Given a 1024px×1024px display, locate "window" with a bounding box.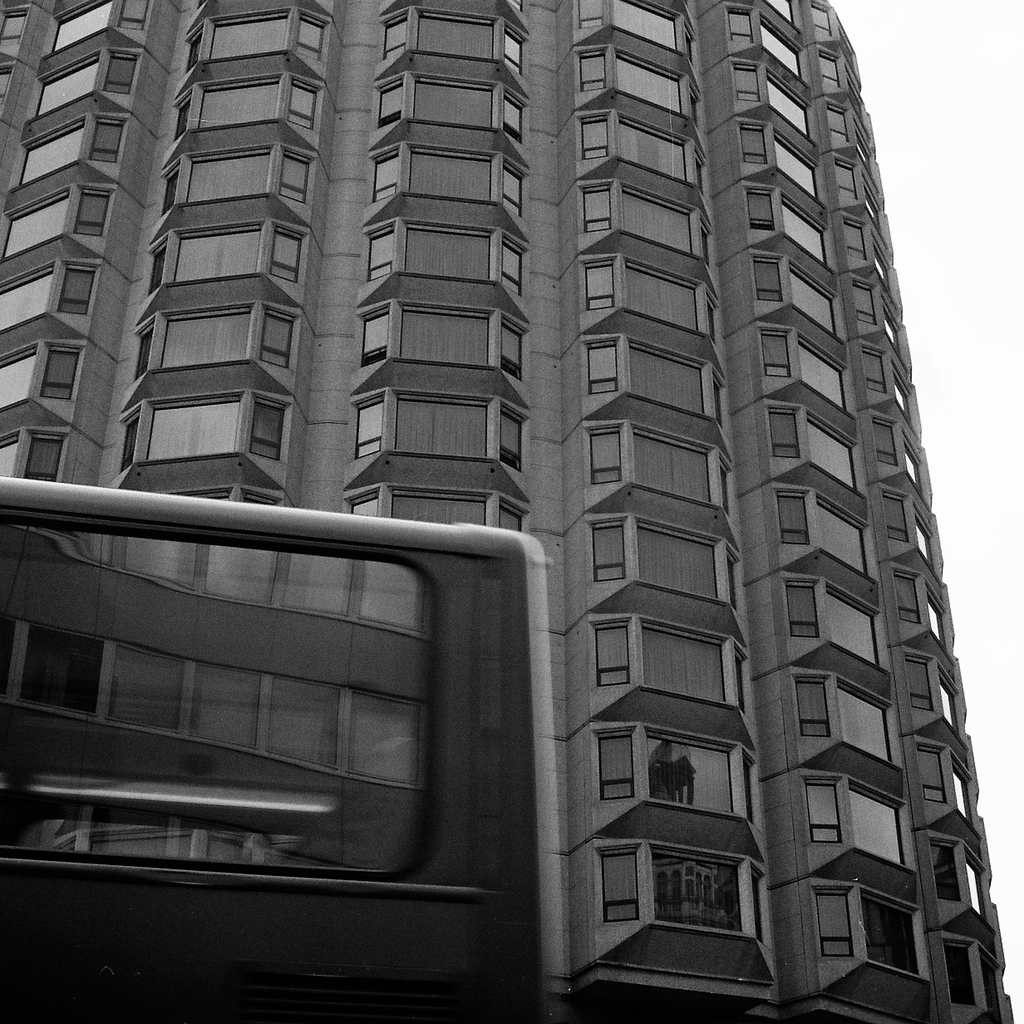
Located: <box>775,399,863,493</box>.
